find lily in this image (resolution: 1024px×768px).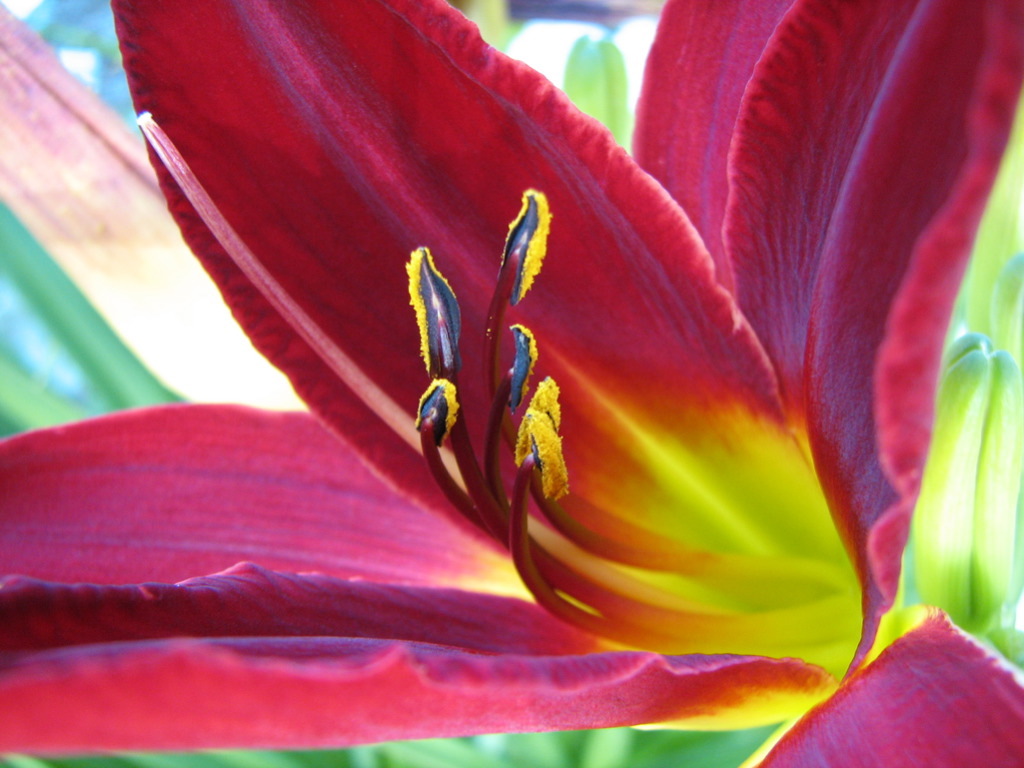
{"x1": 0, "y1": 0, "x2": 1023, "y2": 767}.
